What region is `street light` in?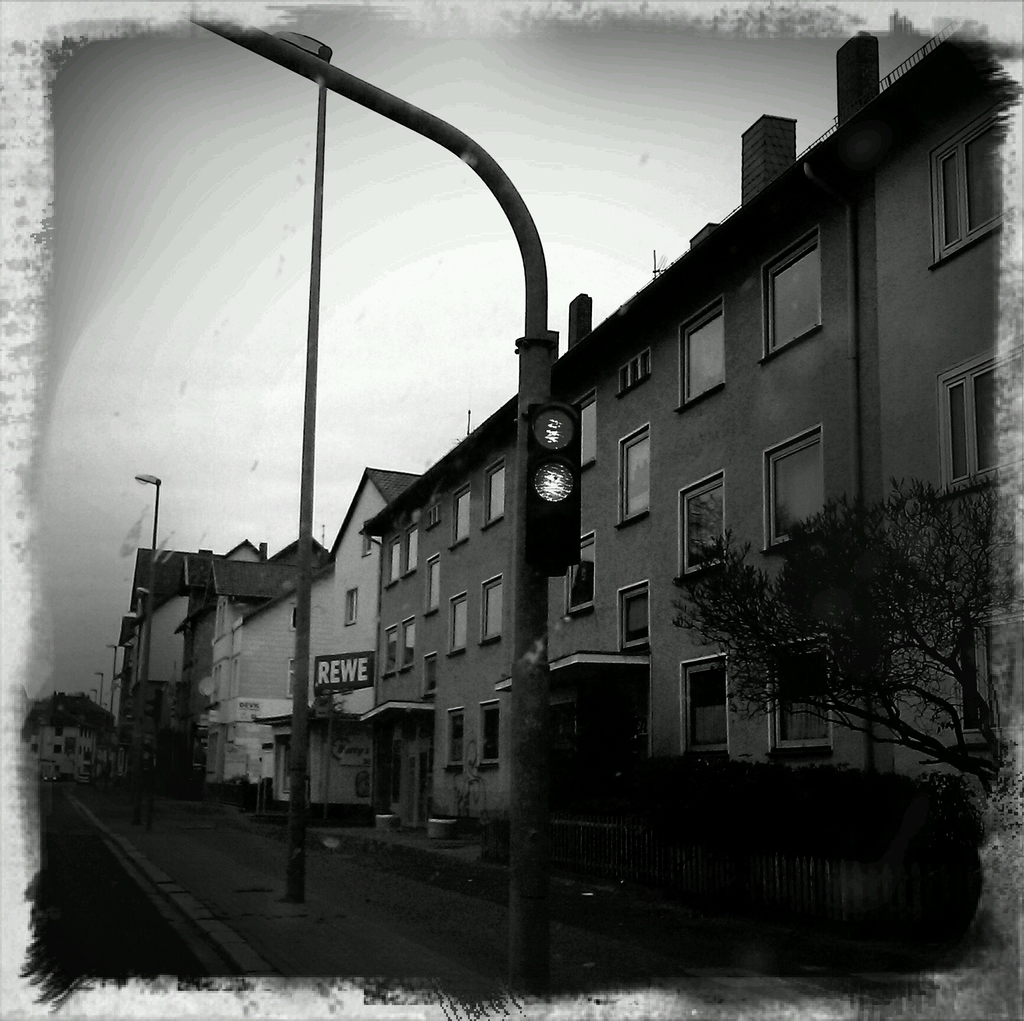
rect(86, 682, 100, 706).
